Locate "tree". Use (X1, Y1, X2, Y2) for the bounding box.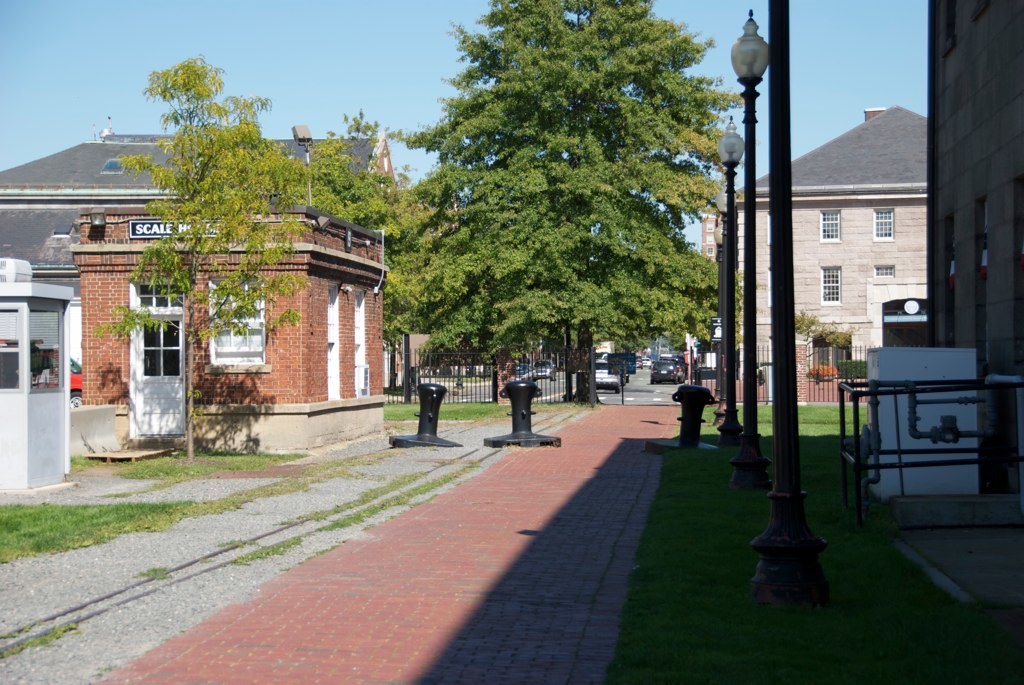
(94, 51, 314, 454).
